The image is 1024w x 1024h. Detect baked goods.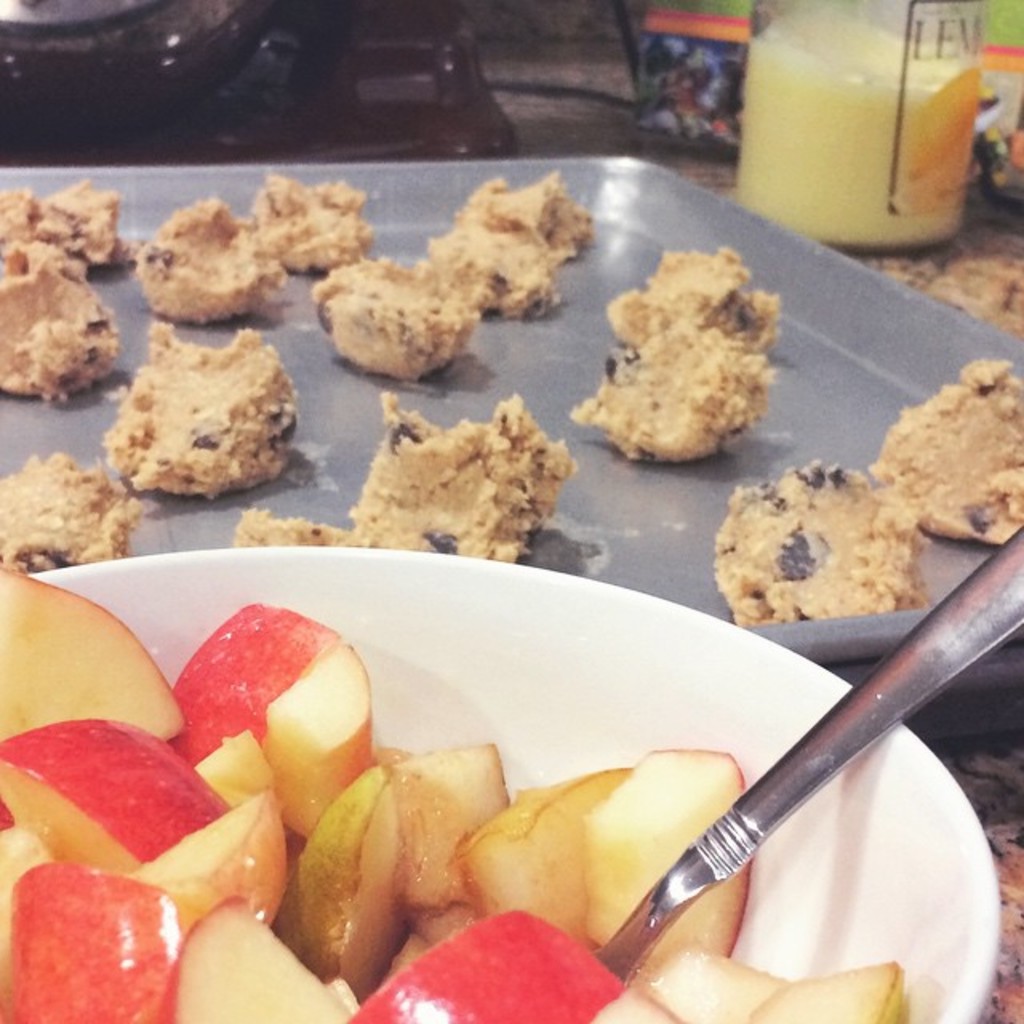
Detection: <box>5,454,139,579</box>.
